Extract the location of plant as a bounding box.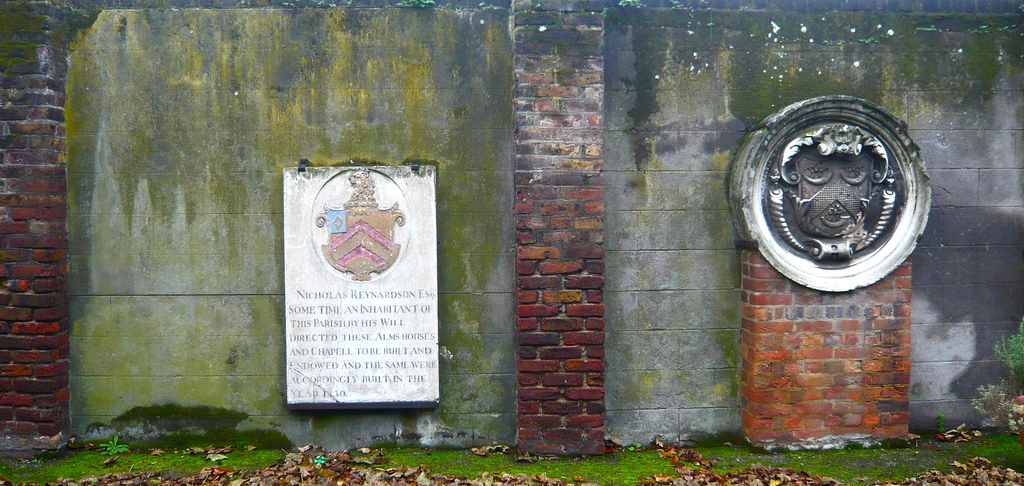
934/416/941/437.
